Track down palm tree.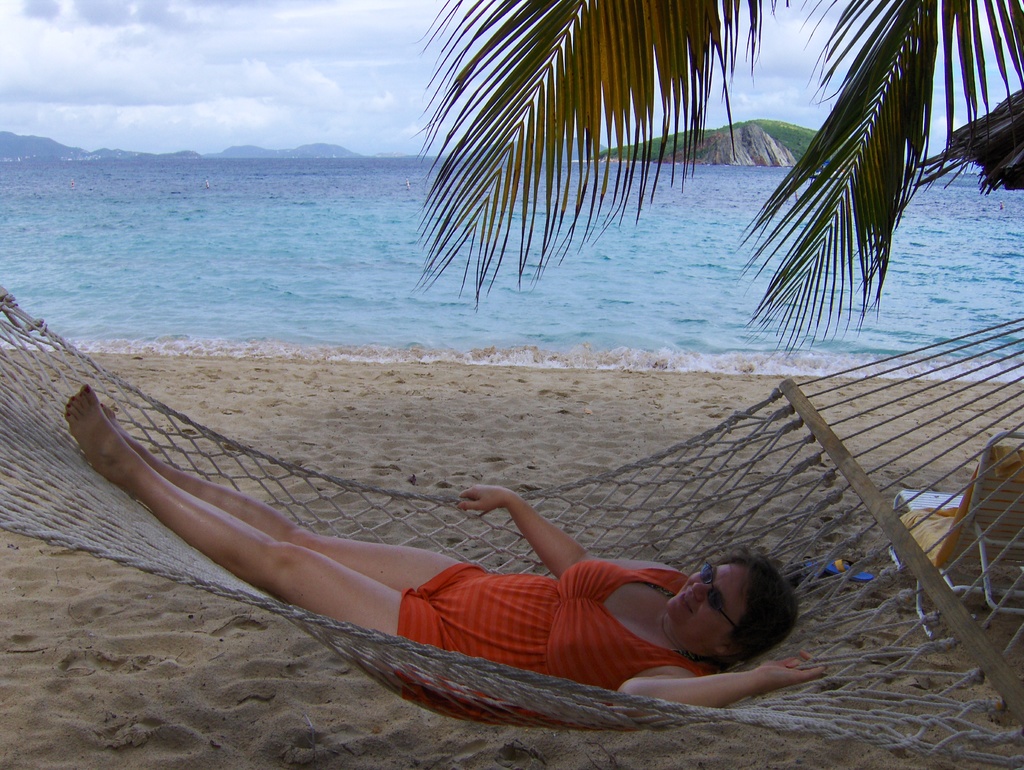
Tracked to 413 0 1023 352.
